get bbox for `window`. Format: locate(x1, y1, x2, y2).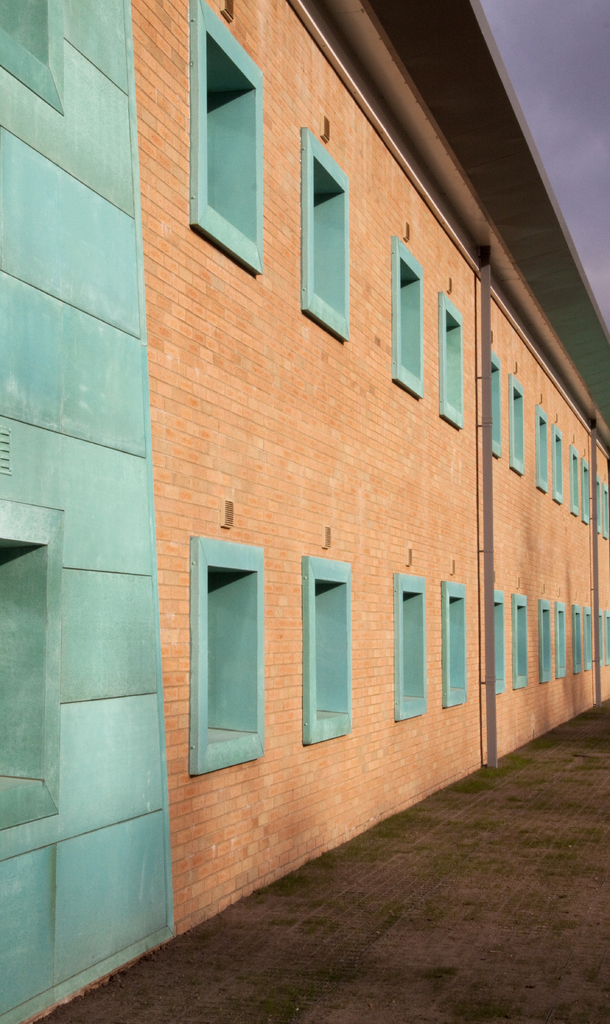
locate(386, 234, 426, 400).
